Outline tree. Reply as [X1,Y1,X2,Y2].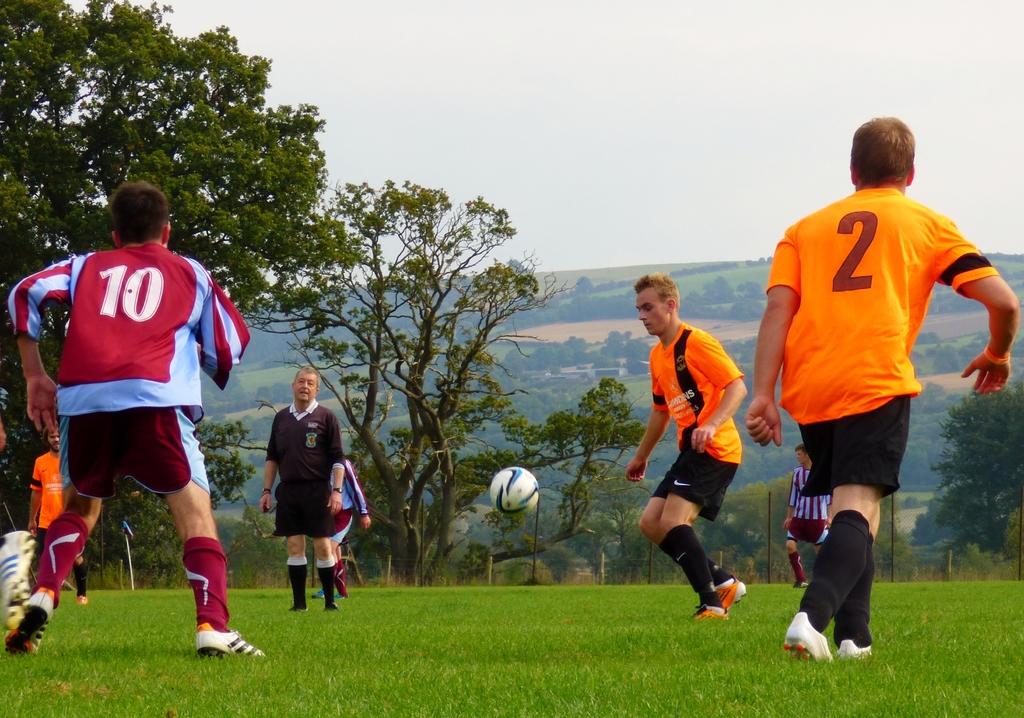
[582,490,636,592].
